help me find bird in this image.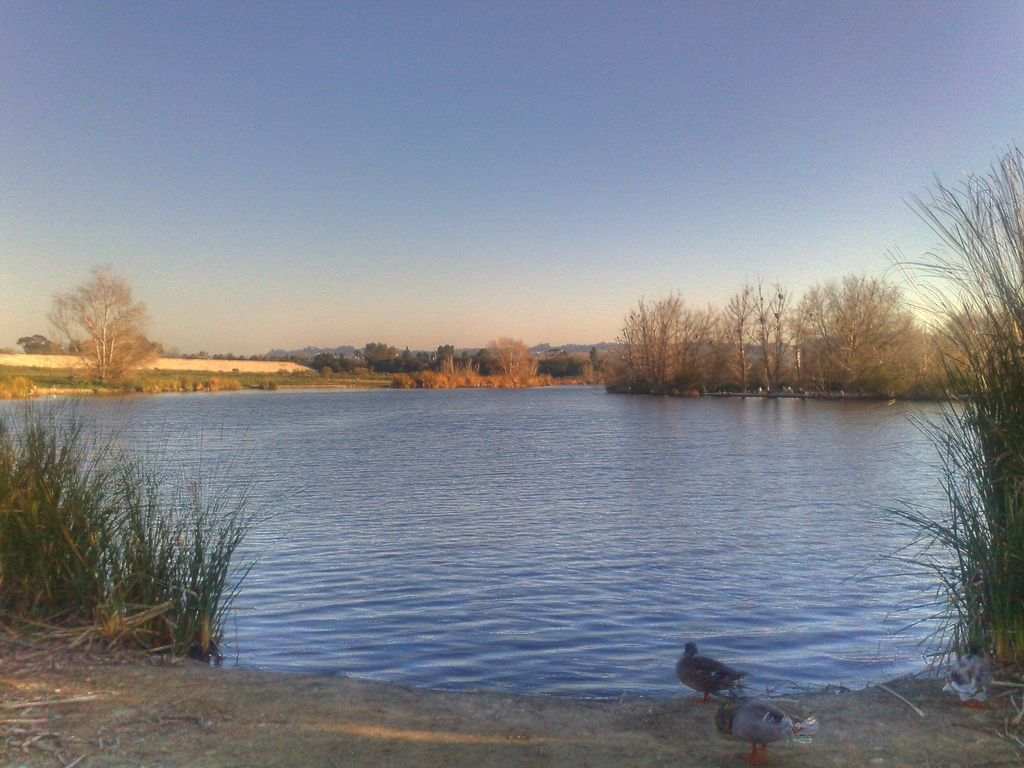
Found it: 705,685,824,765.
